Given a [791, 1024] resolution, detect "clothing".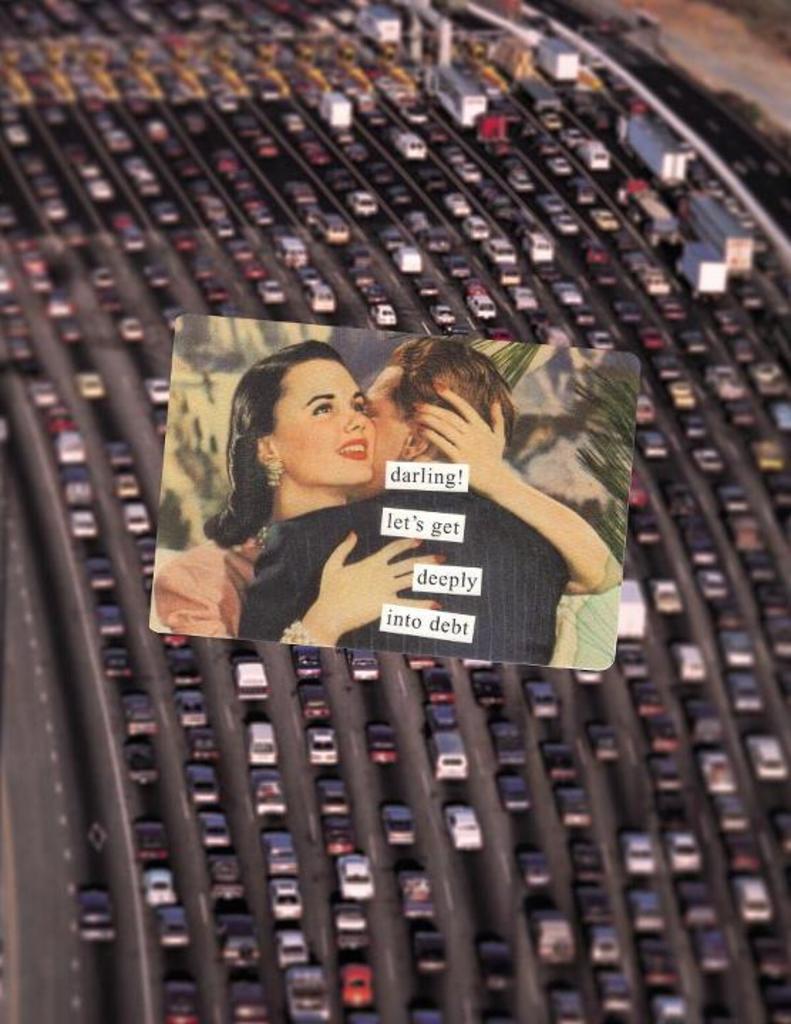
select_region(225, 472, 627, 661).
